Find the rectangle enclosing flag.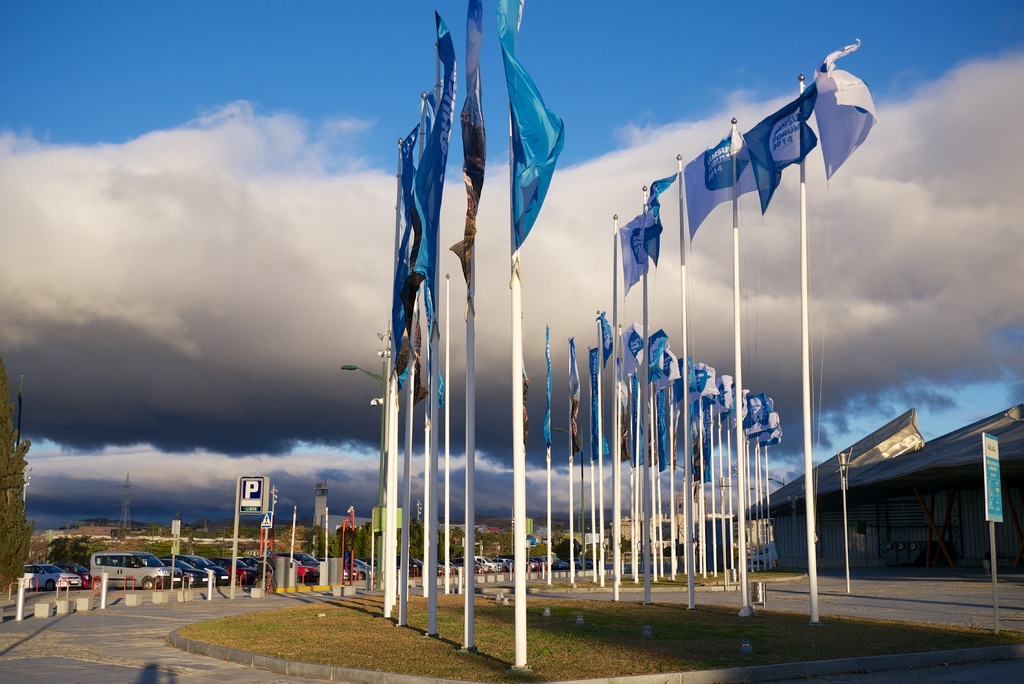
bbox=[387, 124, 419, 387].
